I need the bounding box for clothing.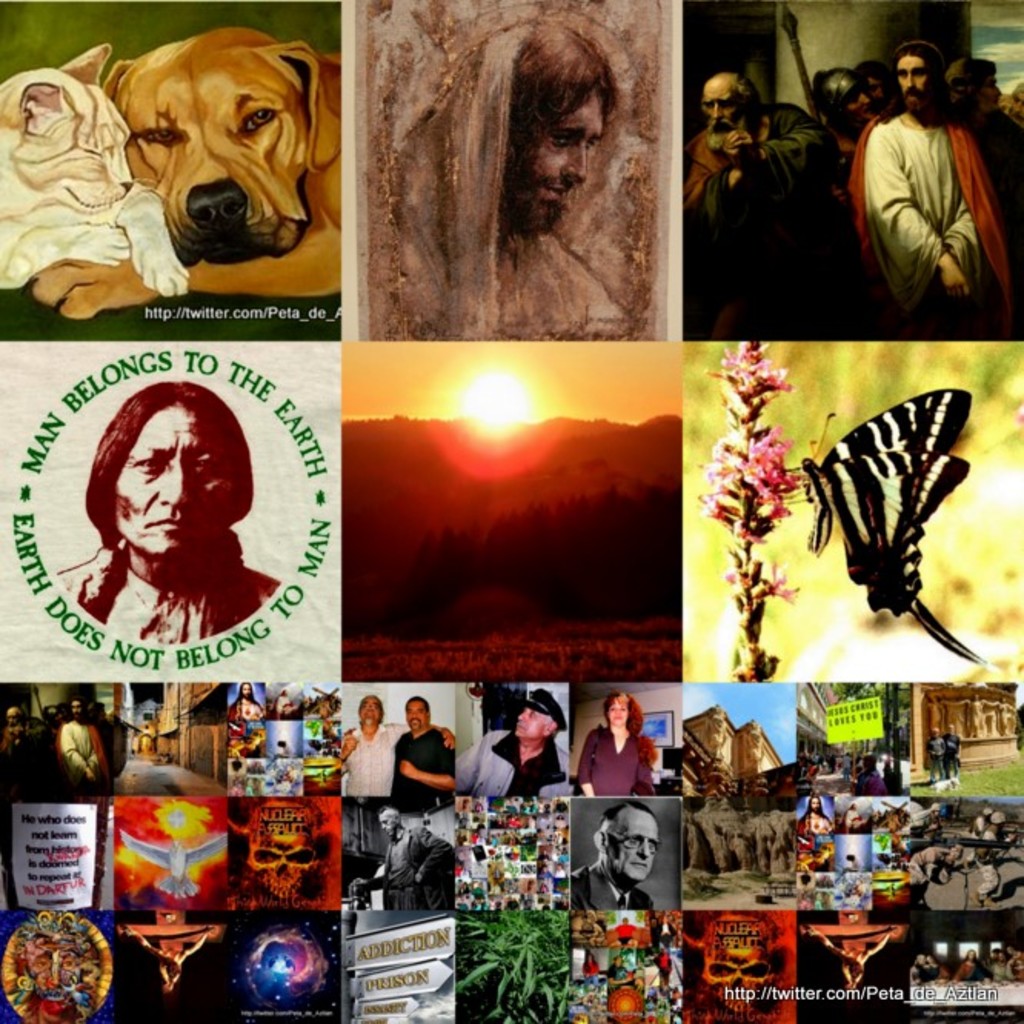
Here it is: [55,532,278,644].
